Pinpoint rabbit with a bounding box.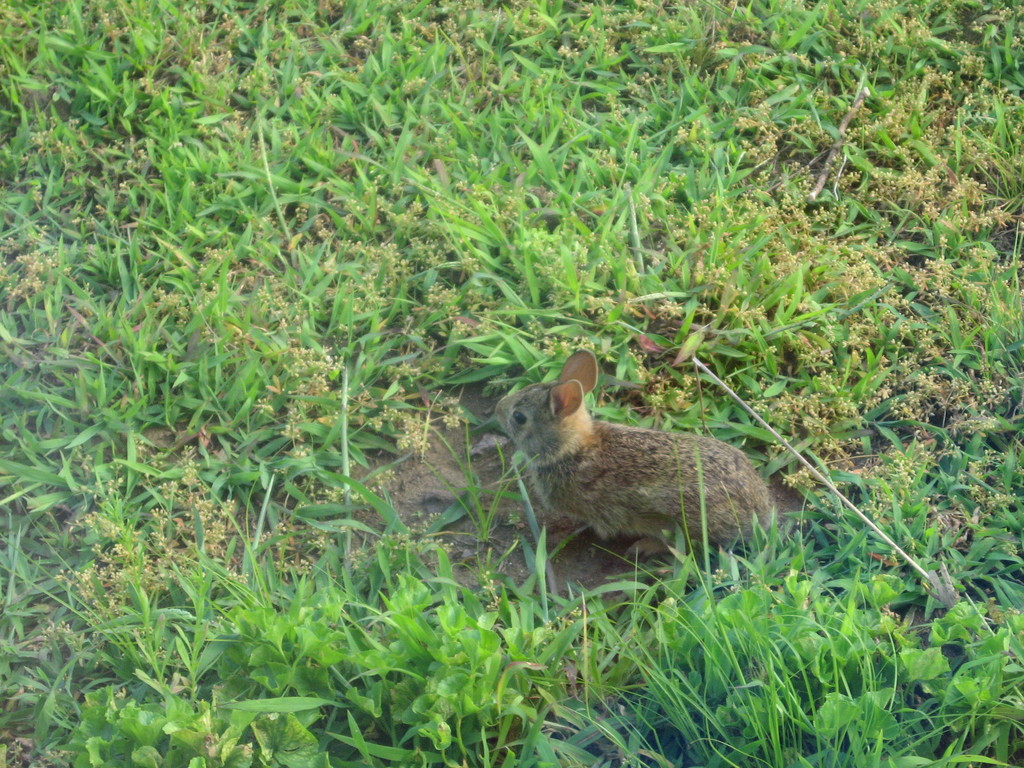
detection(495, 349, 776, 563).
